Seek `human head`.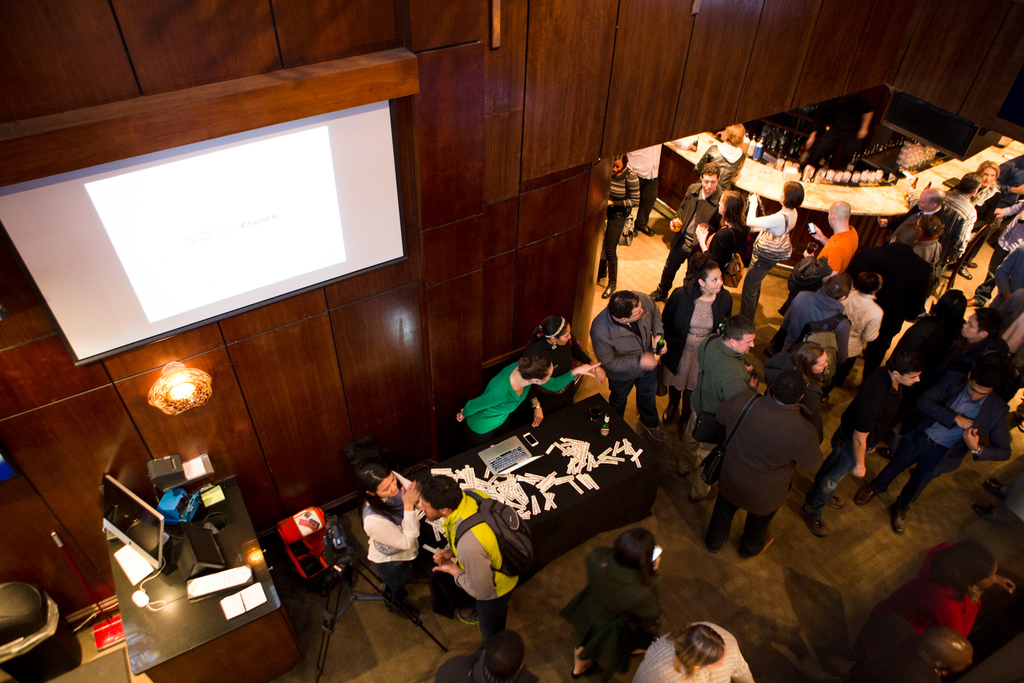
{"left": 961, "top": 308, "right": 999, "bottom": 336}.
